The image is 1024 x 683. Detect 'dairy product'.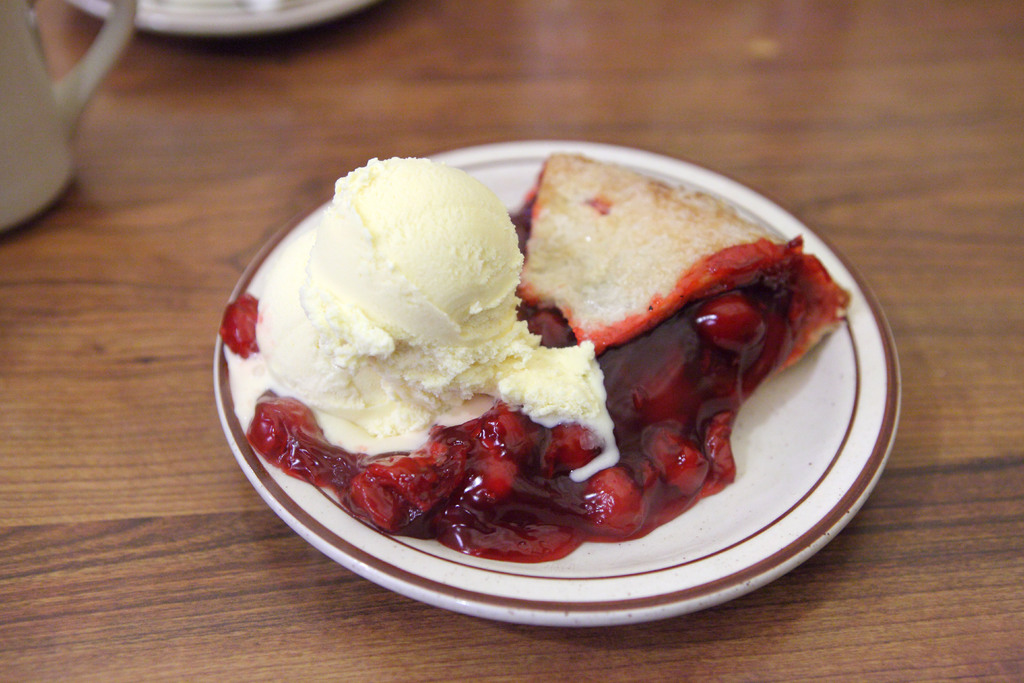
Detection: [522,138,826,373].
